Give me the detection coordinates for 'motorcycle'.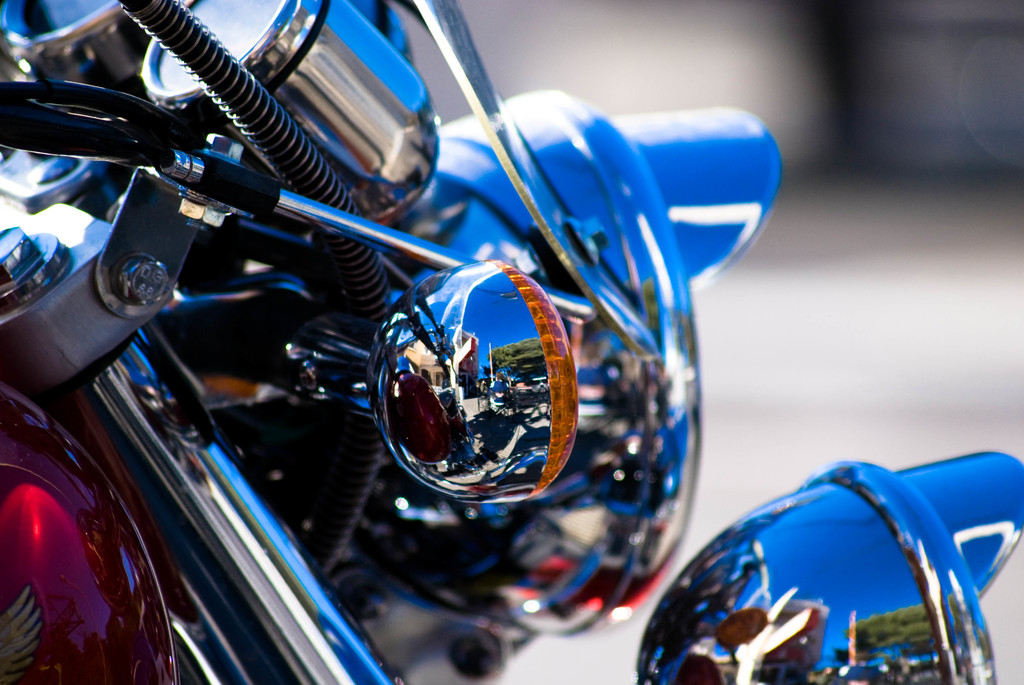
bbox(0, 0, 781, 683).
